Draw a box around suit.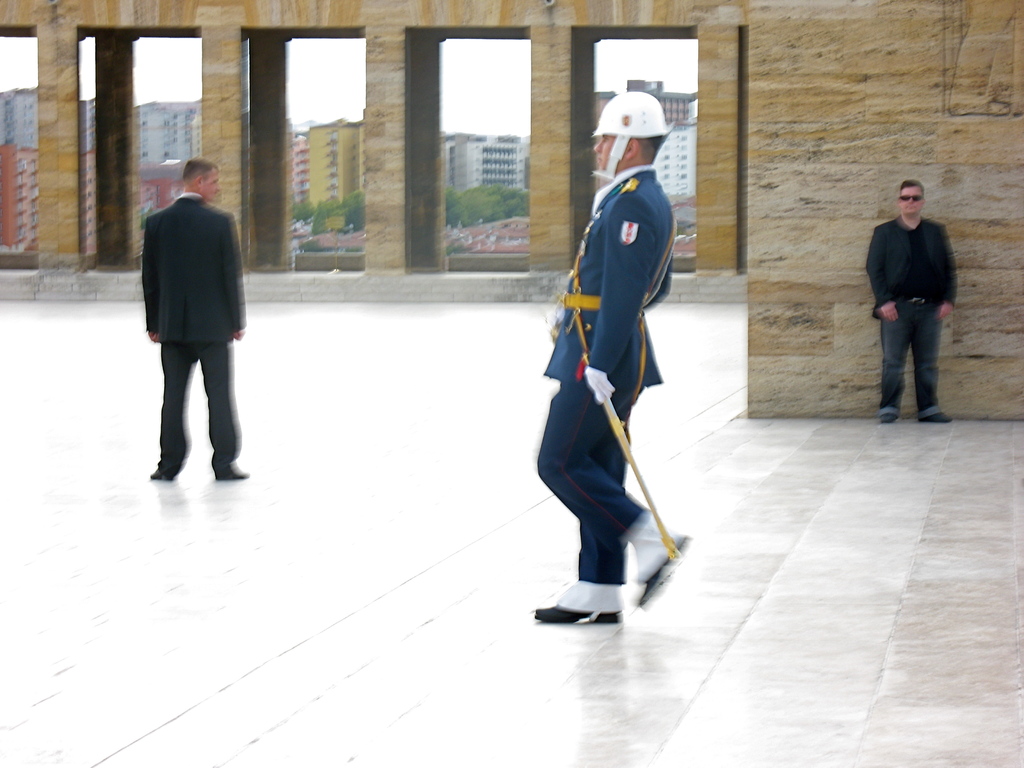
<box>864,220,962,317</box>.
